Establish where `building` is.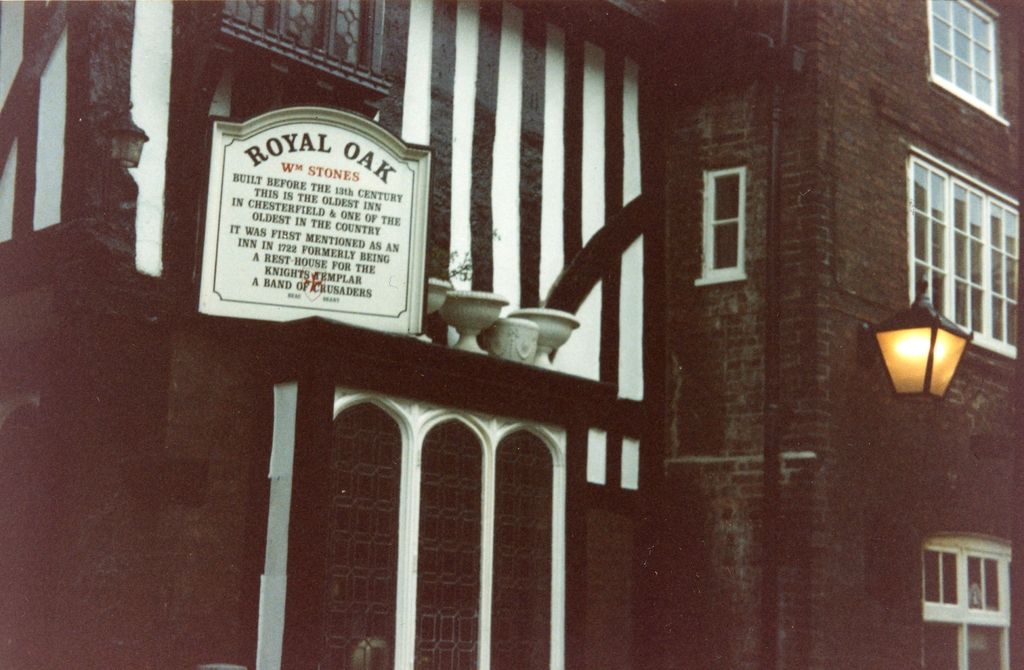
Established at l=0, t=0, r=1023, b=669.
